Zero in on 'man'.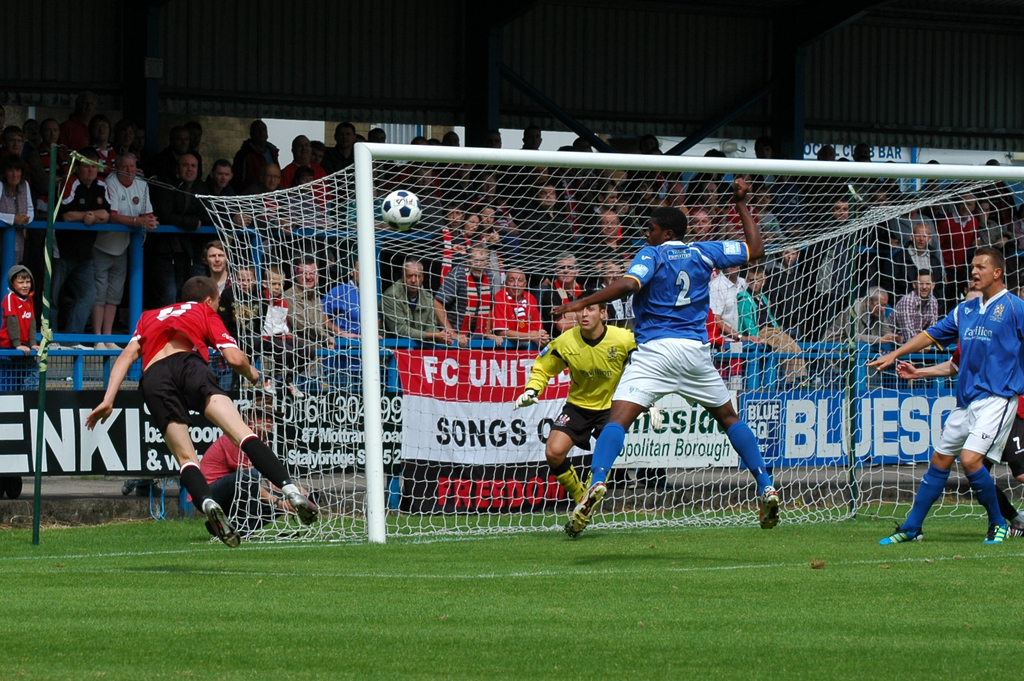
Zeroed in: [x1=371, y1=260, x2=470, y2=343].
